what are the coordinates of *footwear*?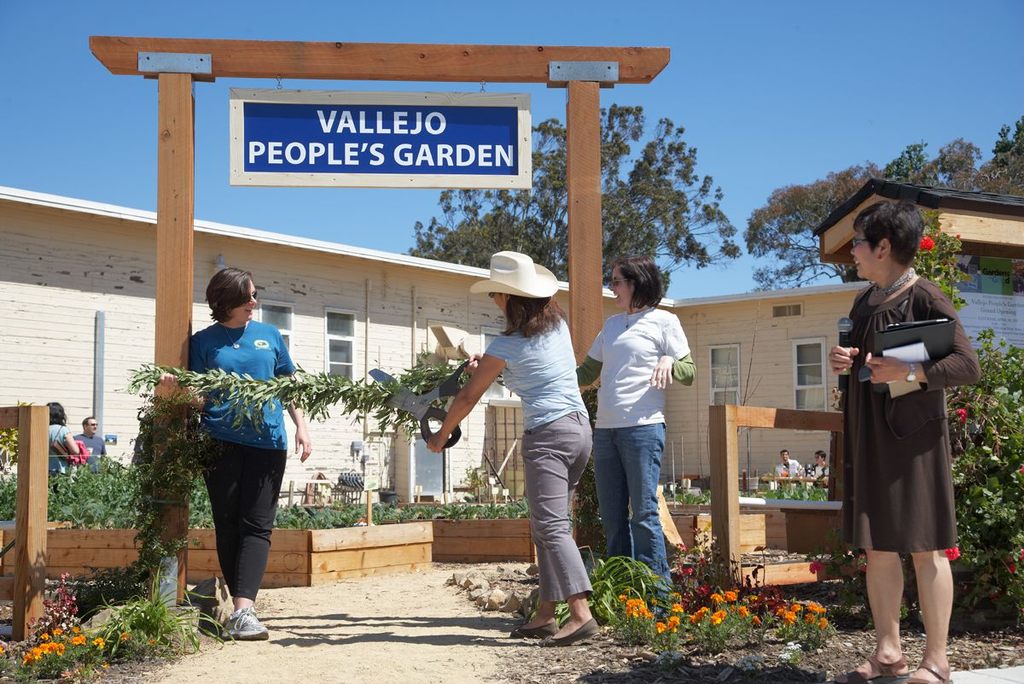
{"x1": 907, "y1": 654, "x2": 955, "y2": 683}.
